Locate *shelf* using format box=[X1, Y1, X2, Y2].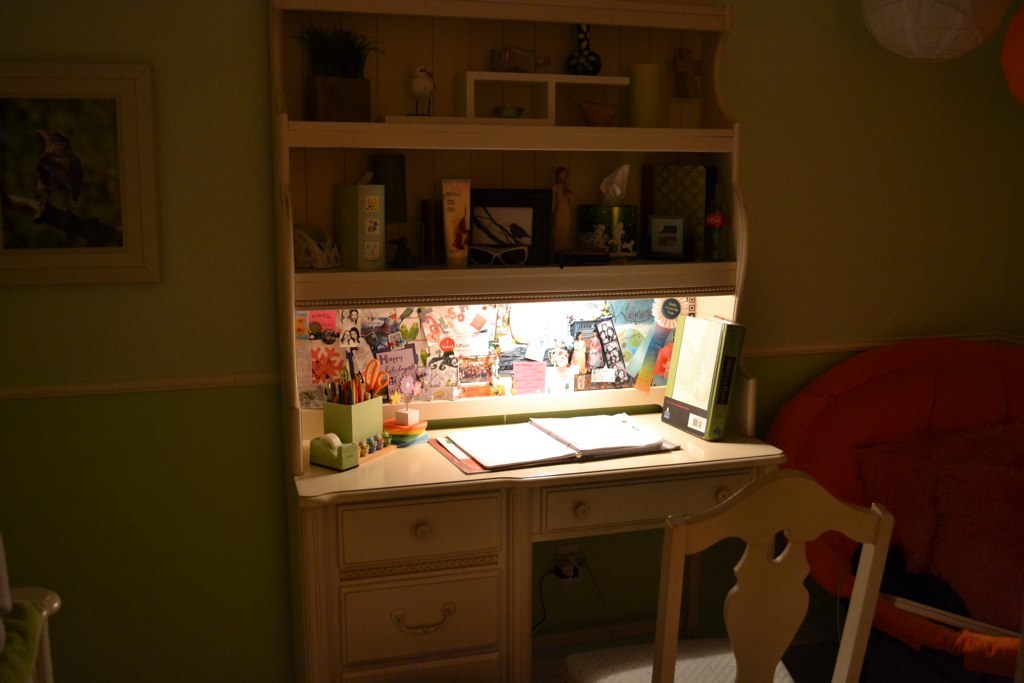
box=[278, 151, 746, 302].
